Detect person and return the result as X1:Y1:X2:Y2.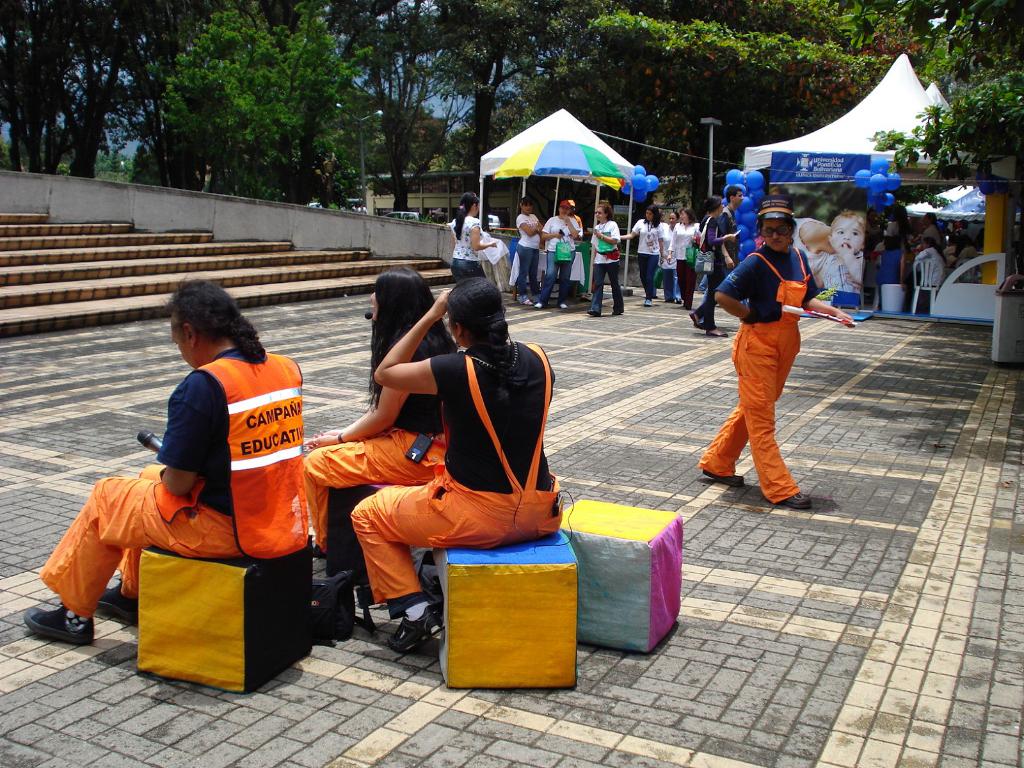
512:196:538:308.
